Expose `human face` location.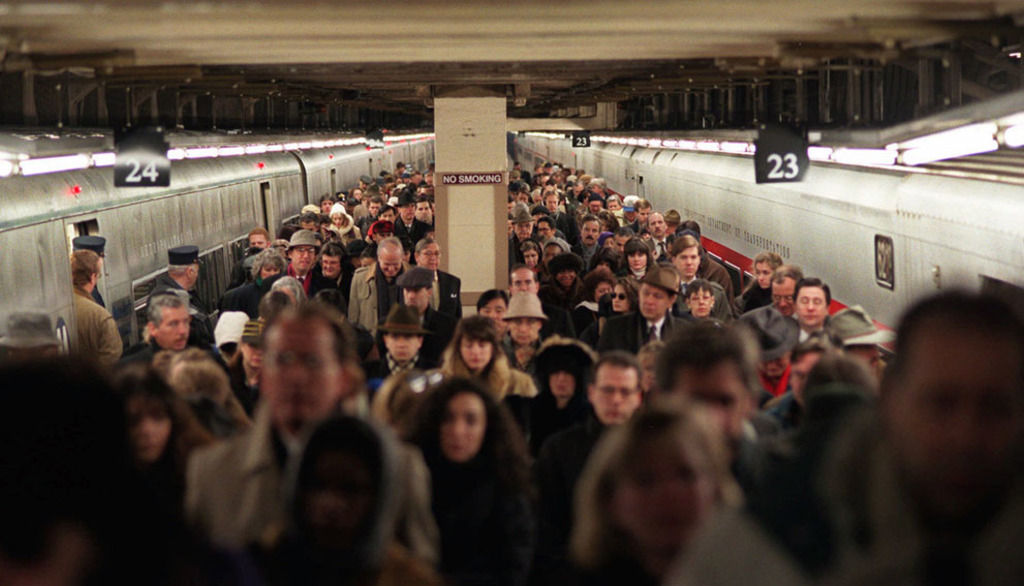
Exposed at (321, 197, 331, 211).
